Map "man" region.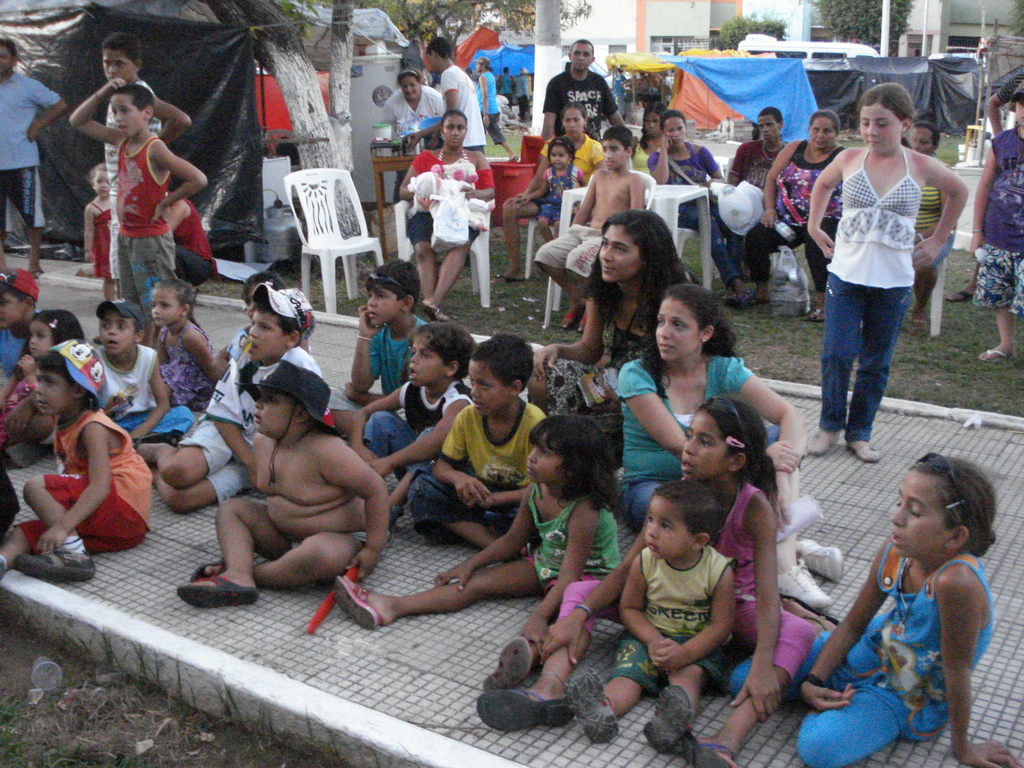
Mapped to pyautogui.locateOnScreen(0, 38, 65, 279).
